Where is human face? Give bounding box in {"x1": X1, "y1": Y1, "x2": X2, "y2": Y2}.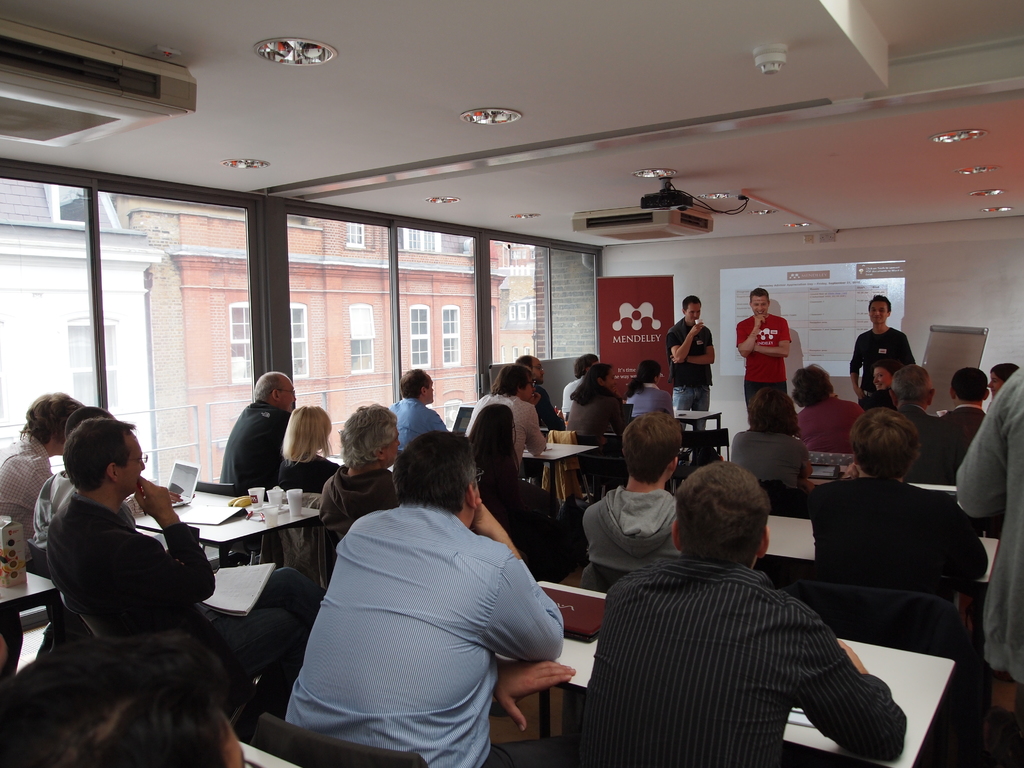
{"x1": 526, "y1": 381, "x2": 535, "y2": 399}.
